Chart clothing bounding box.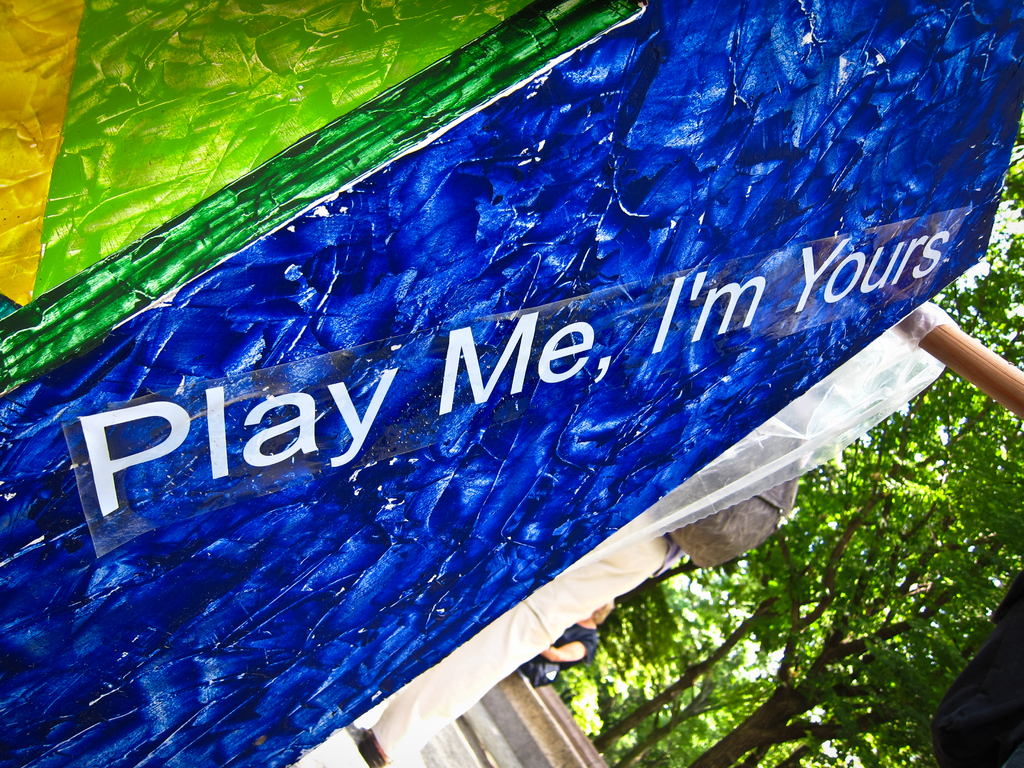
Charted: [354, 508, 685, 762].
